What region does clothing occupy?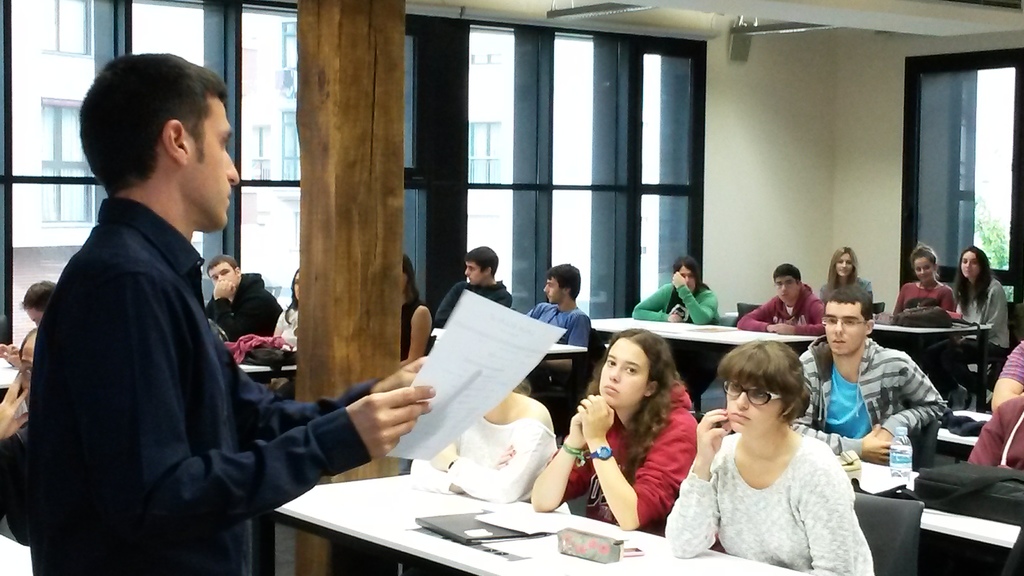
bbox(738, 280, 832, 336).
